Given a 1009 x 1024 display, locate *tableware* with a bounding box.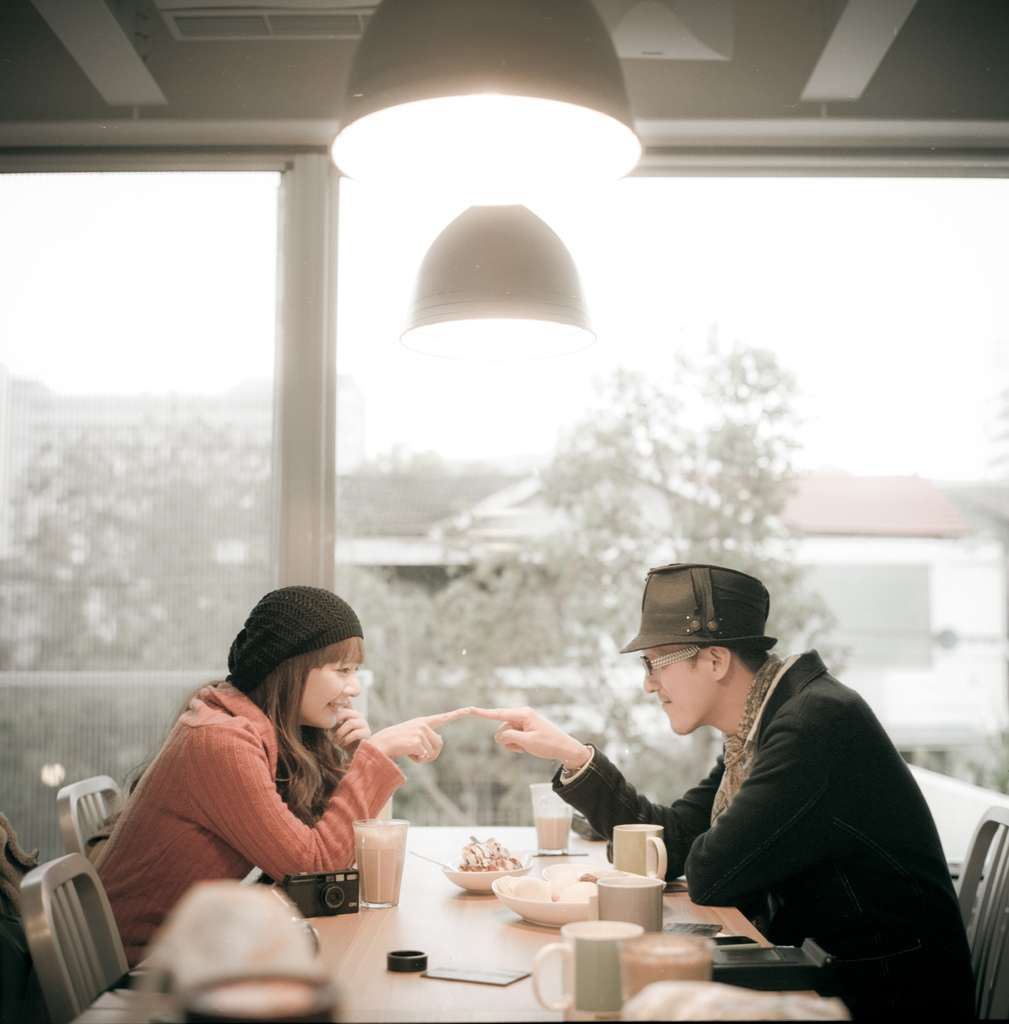
Located: box=[599, 870, 672, 935].
